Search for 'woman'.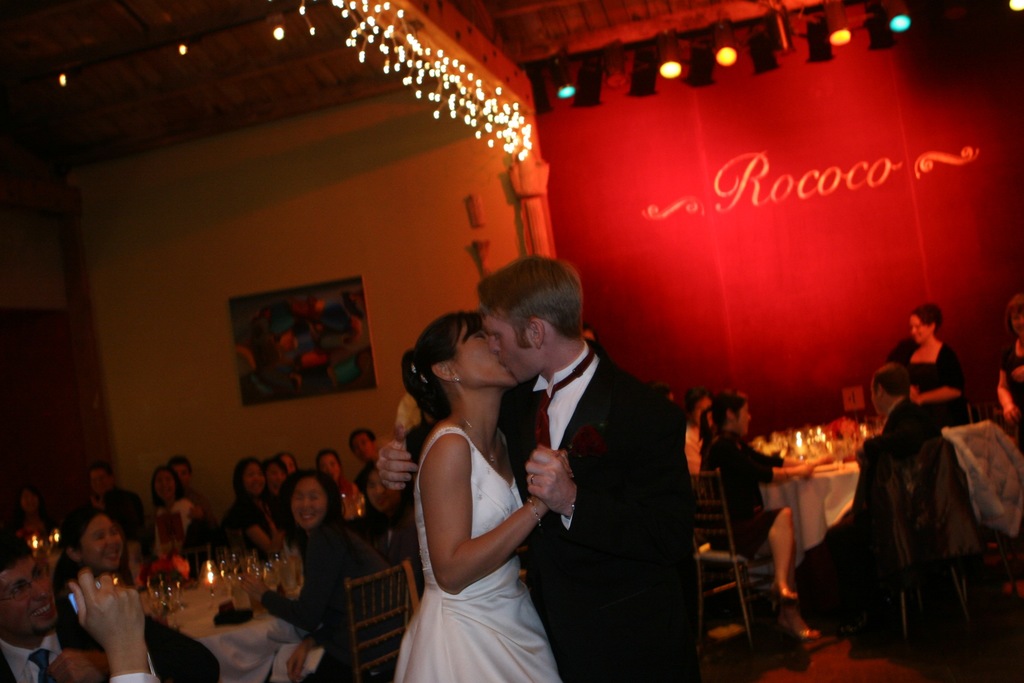
Found at (x1=239, y1=453, x2=292, y2=566).
